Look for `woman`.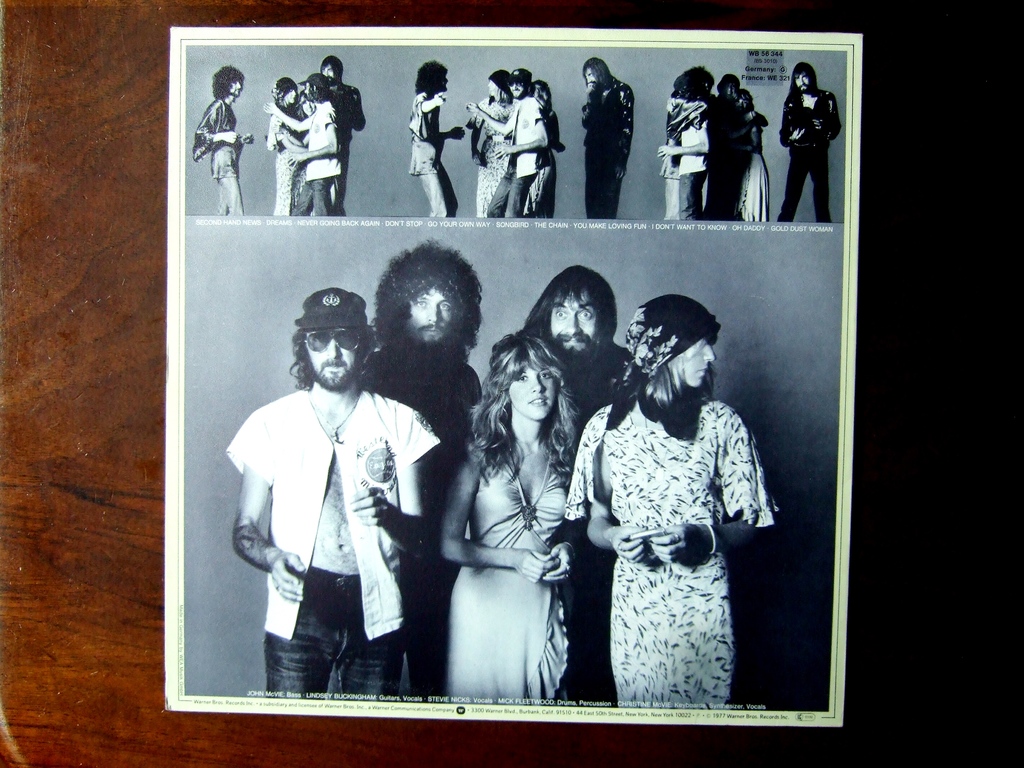
Found: <region>266, 75, 314, 215</region>.
